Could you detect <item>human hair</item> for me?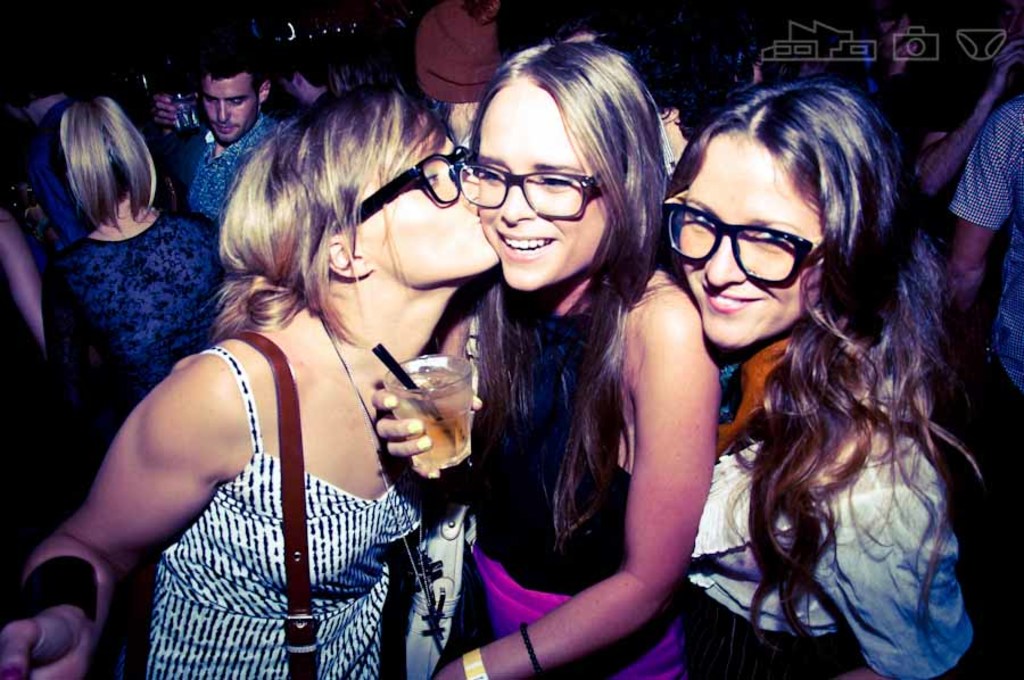
Detection result: crop(196, 85, 449, 346).
